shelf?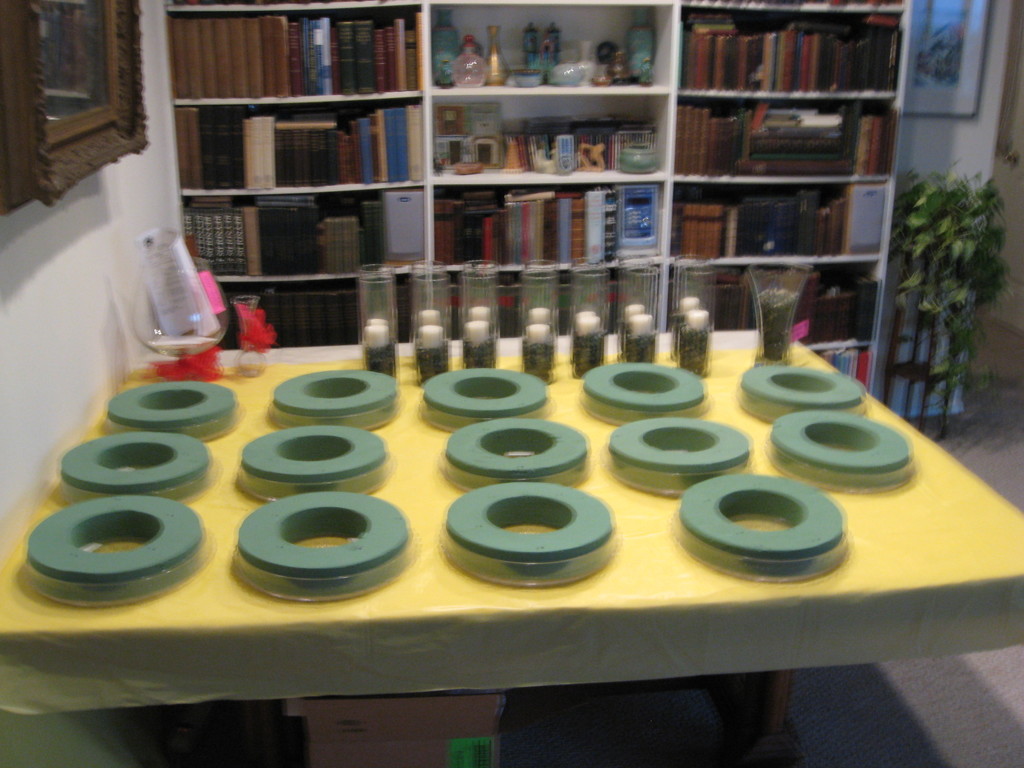
406 191 655 287
